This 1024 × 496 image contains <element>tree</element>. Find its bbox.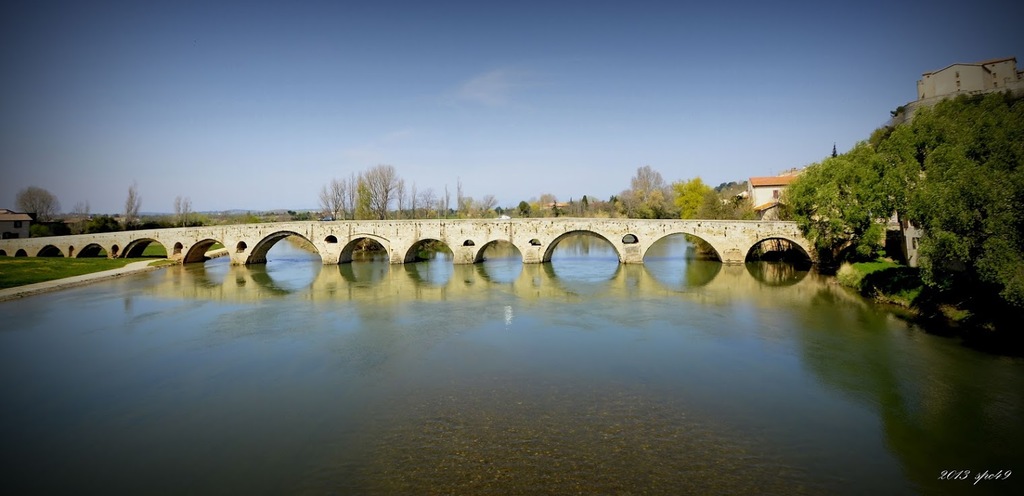
12,185,59,235.
